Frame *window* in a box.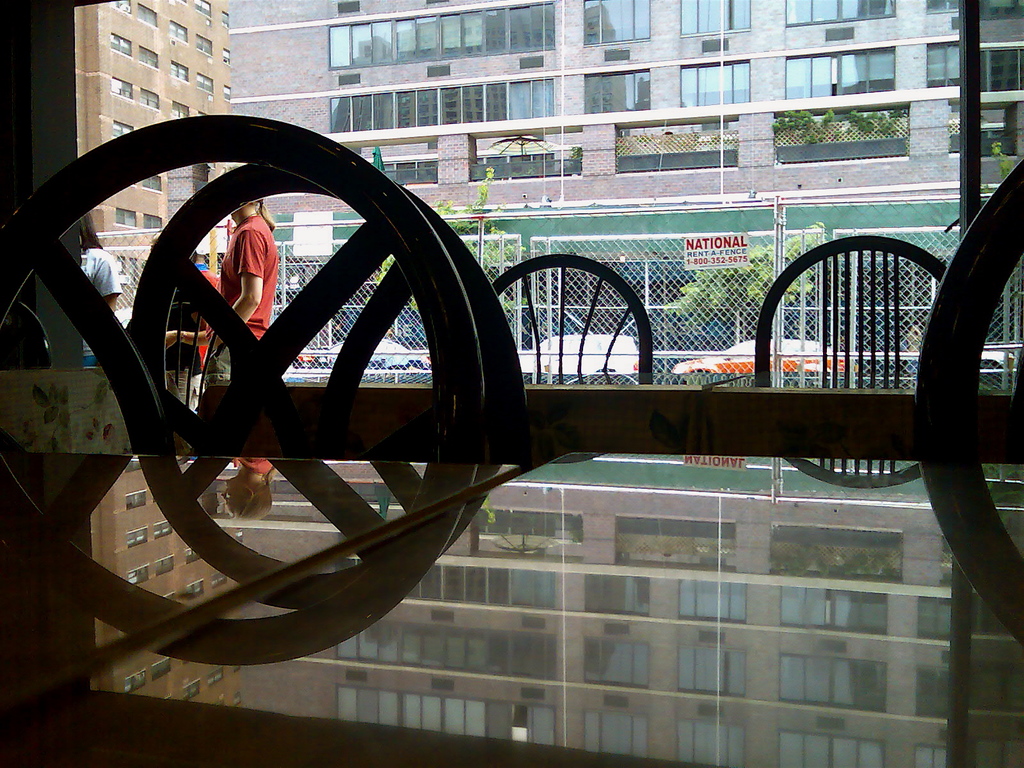
(678,61,753,108).
